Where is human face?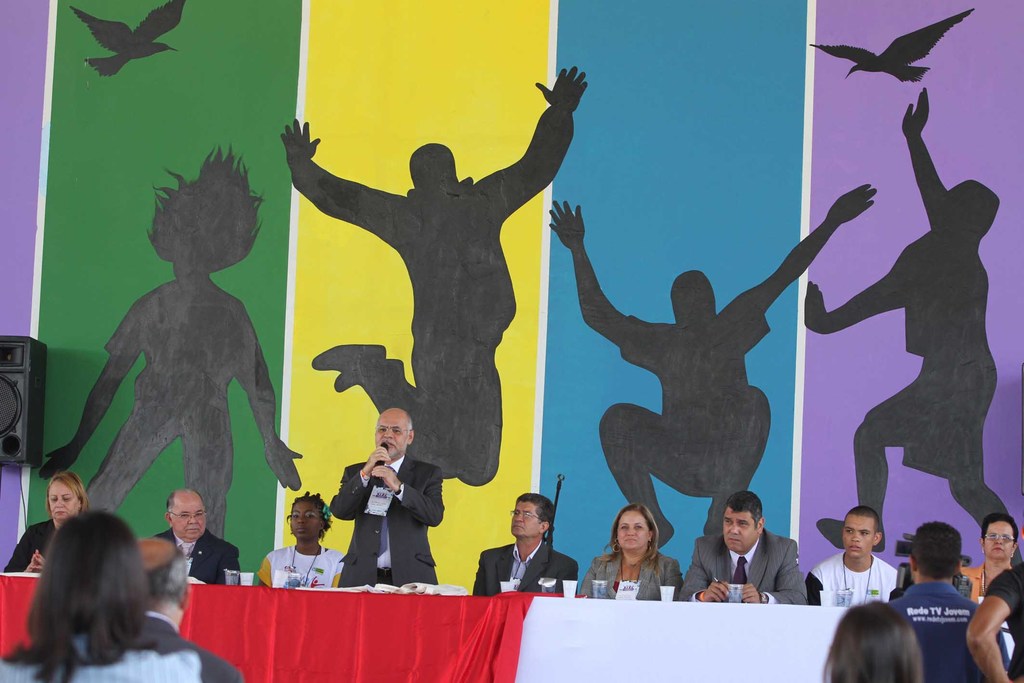
x1=842 y1=516 x2=872 y2=559.
